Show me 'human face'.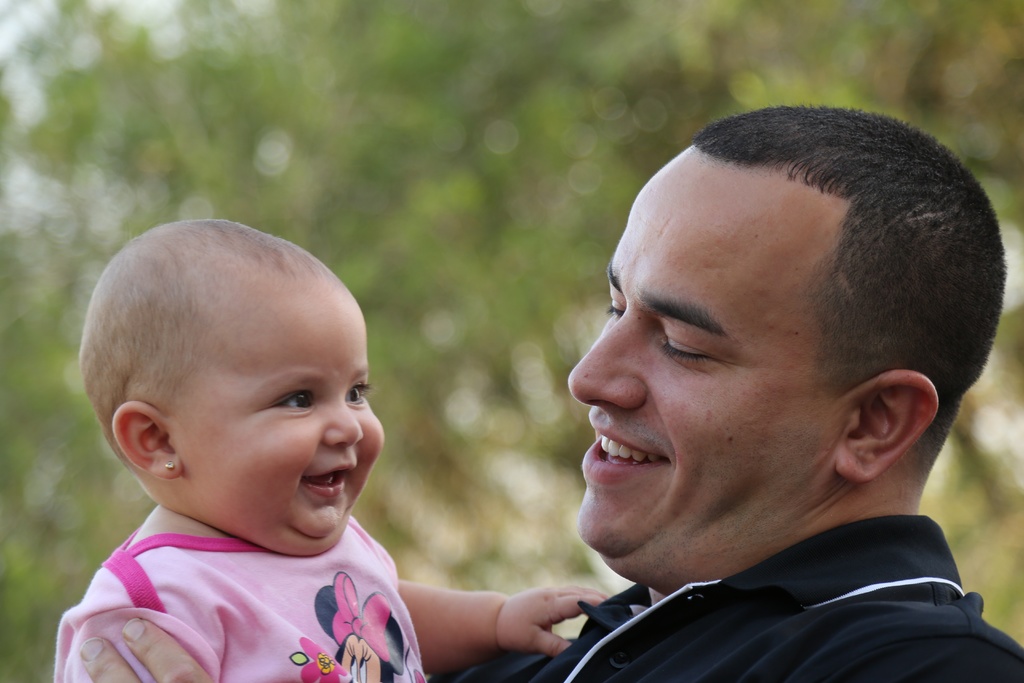
'human face' is here: bbox(185, 277, 381, 556).
